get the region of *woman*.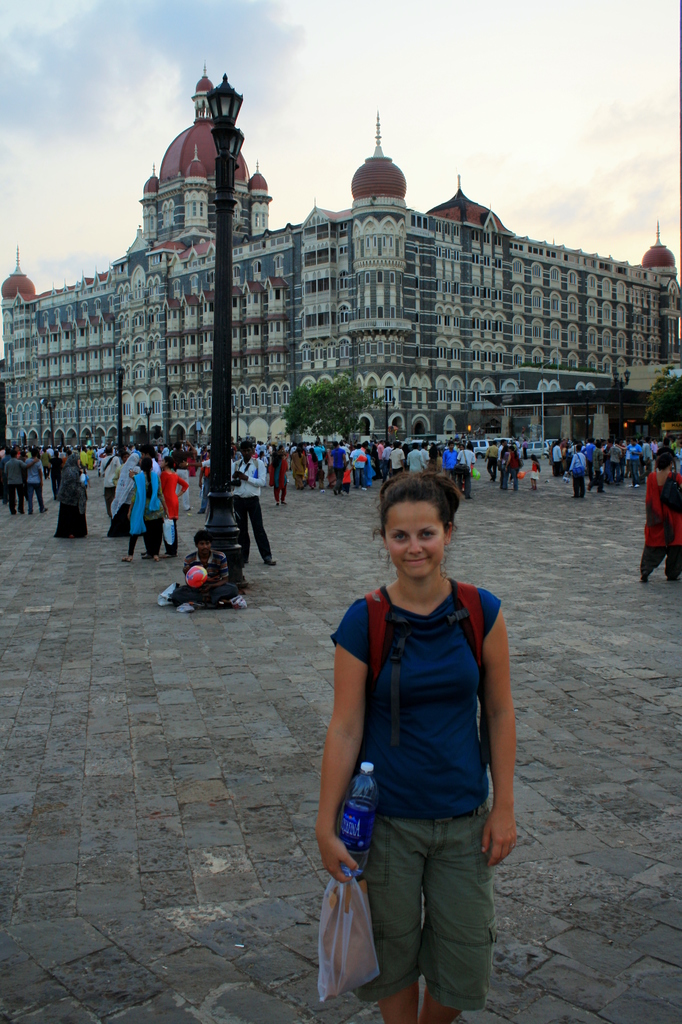
(left=268, top=451, right=289, bottom=504).
